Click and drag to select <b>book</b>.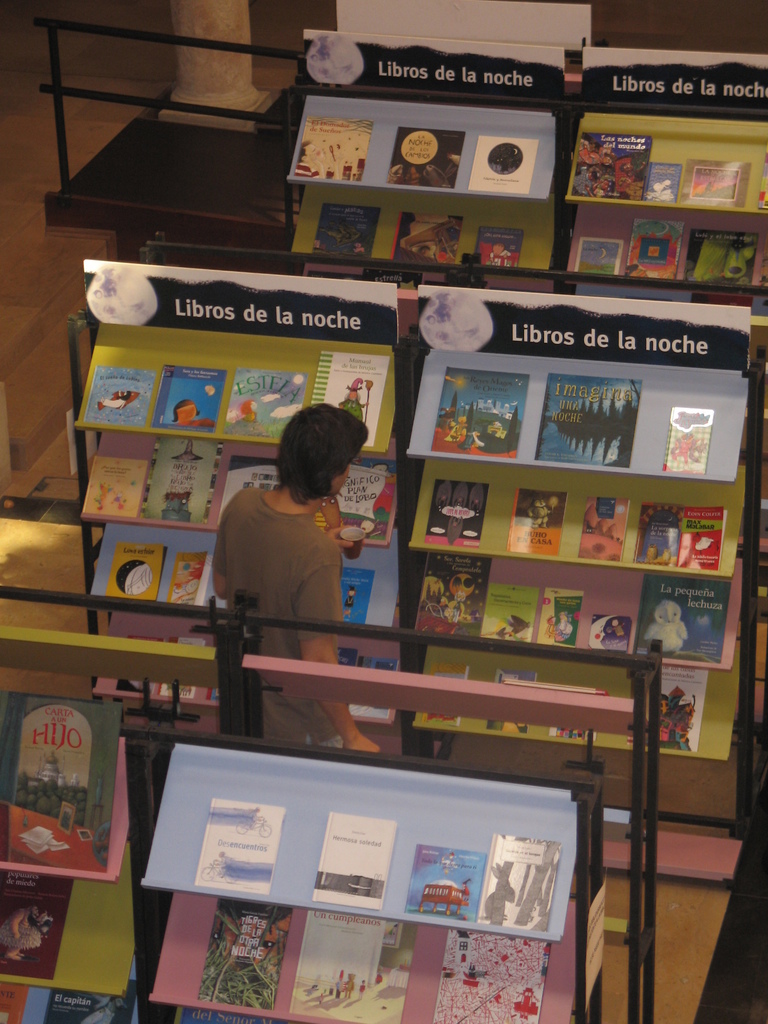
Selection: locate(347, 462, 397, 541).
